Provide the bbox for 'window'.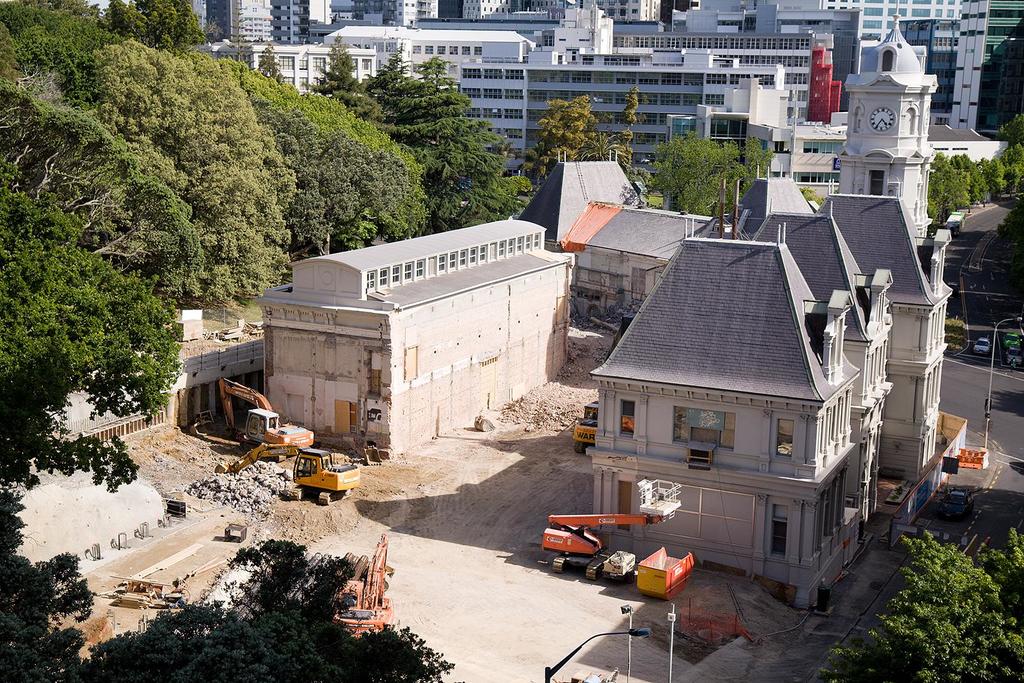
259,56,292,70.
